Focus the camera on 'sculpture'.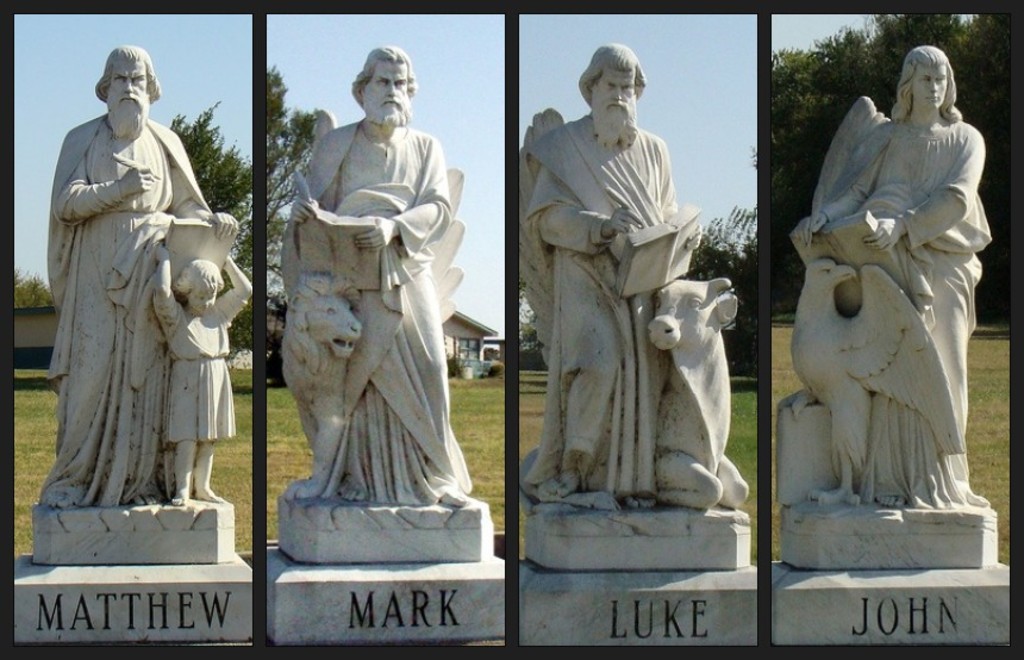
Focus region: l=49, t=38, r=257, b=506.
